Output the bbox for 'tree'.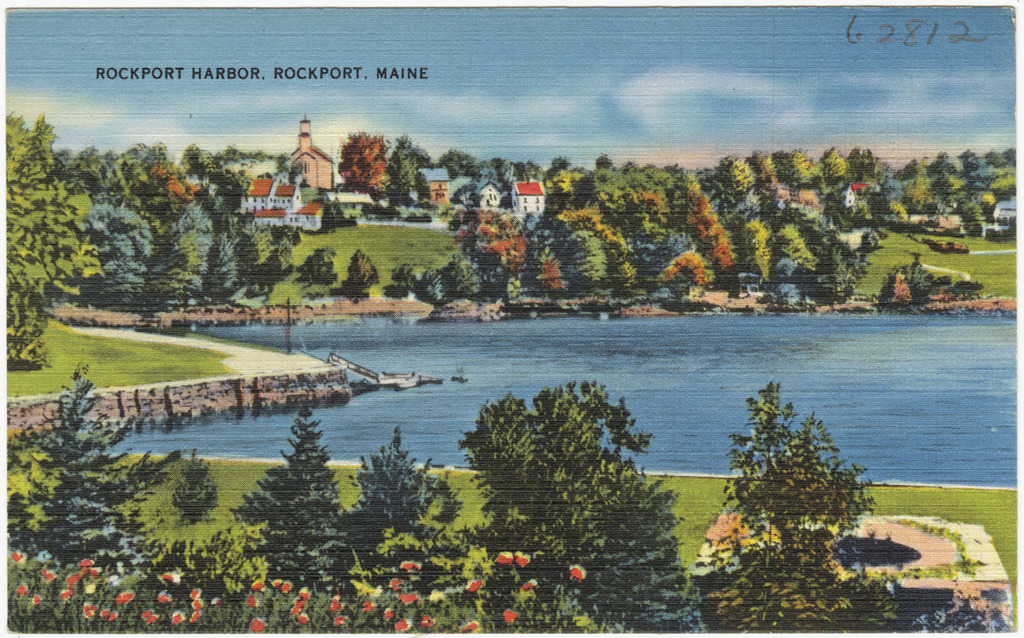
BBox(228, 407, 352, 605).
